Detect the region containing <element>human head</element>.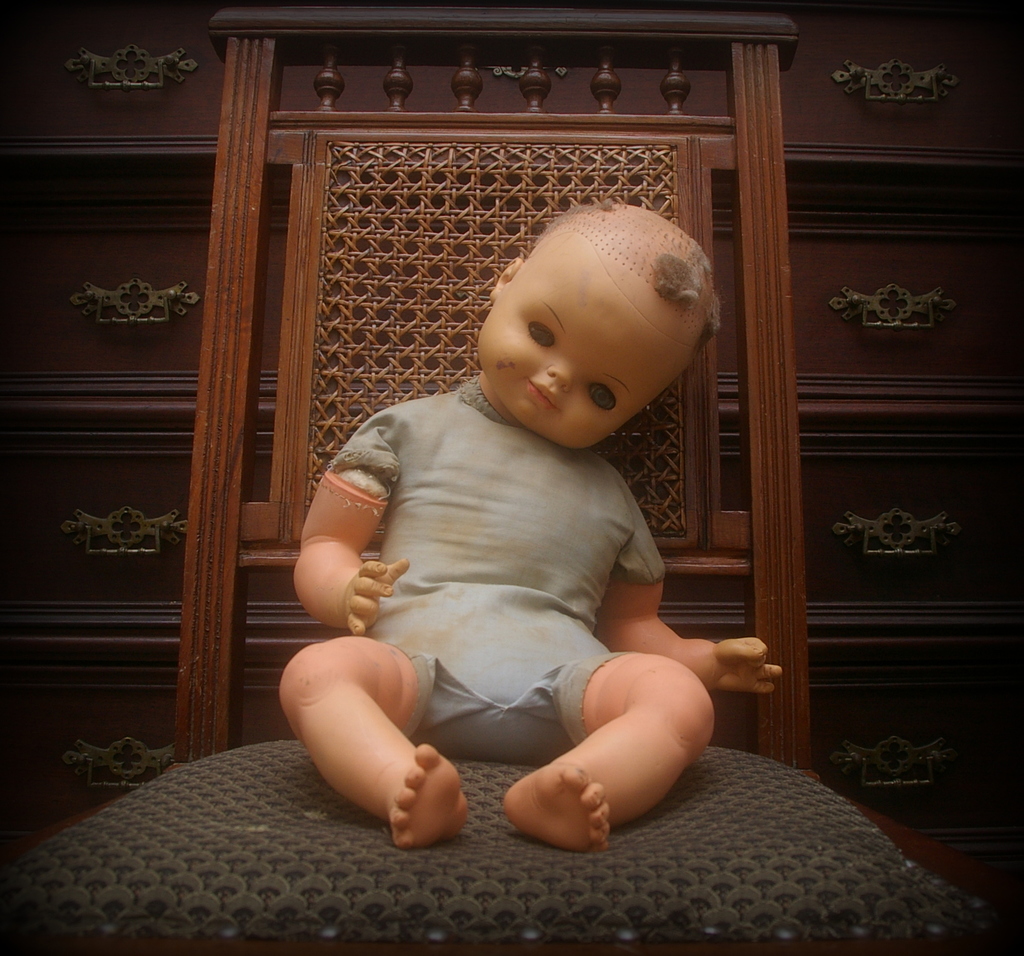
select_region(399, 200, 723, 455).
